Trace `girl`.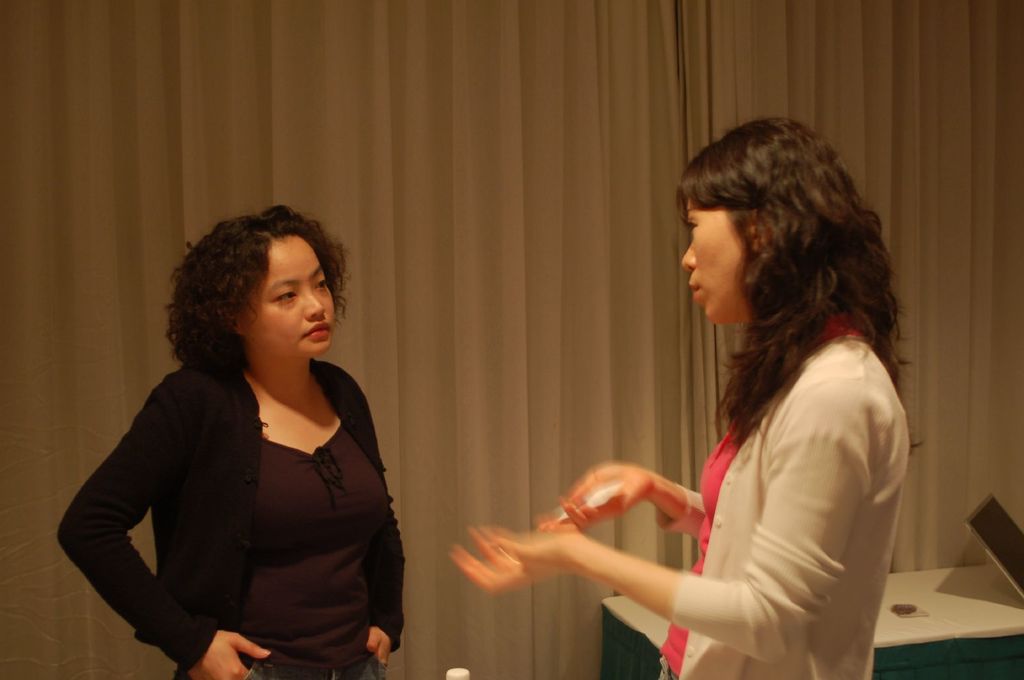
Traced to crop(454, 116, 910, 679).
